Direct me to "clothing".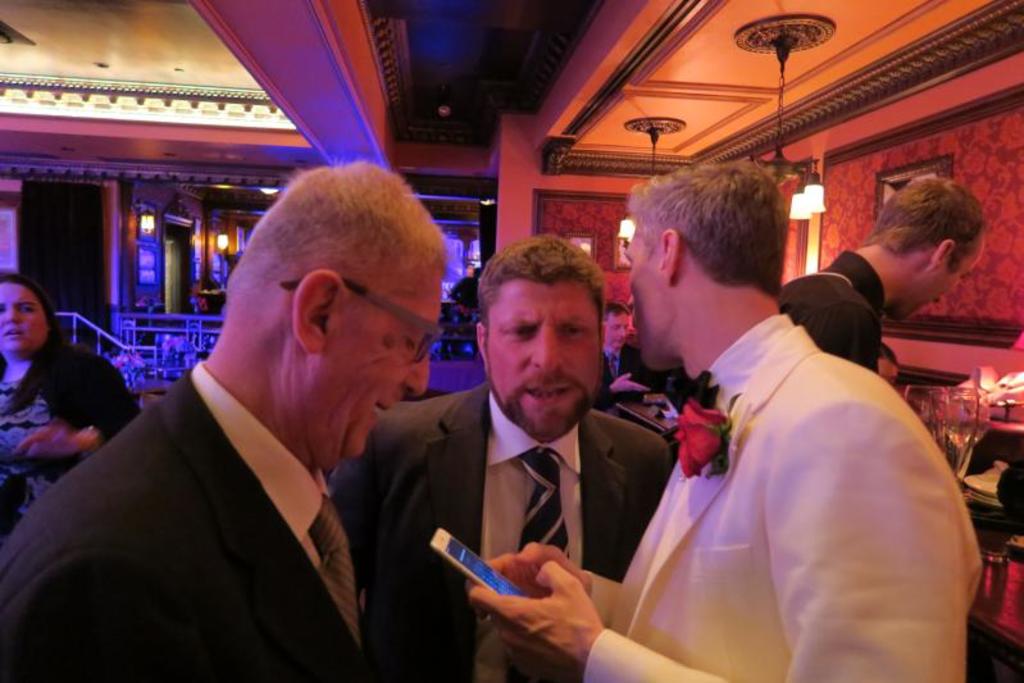
Direction: box=[323, 383, 669, 682].
